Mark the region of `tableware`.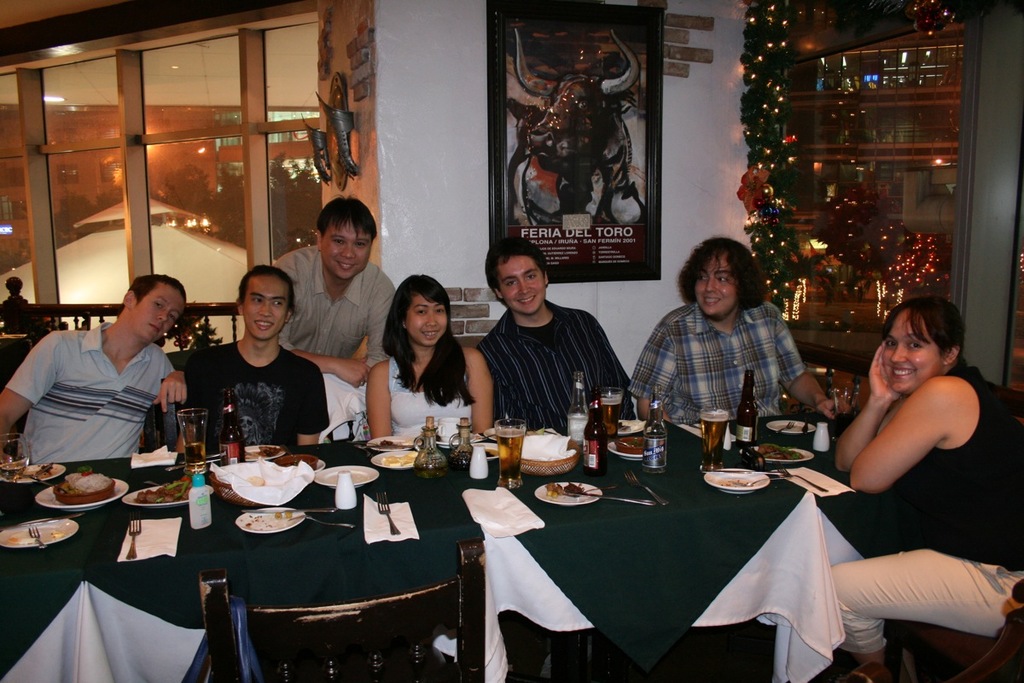
Region: {"left": 439, "top": 435, "right": 477, "bottom": 449}.
